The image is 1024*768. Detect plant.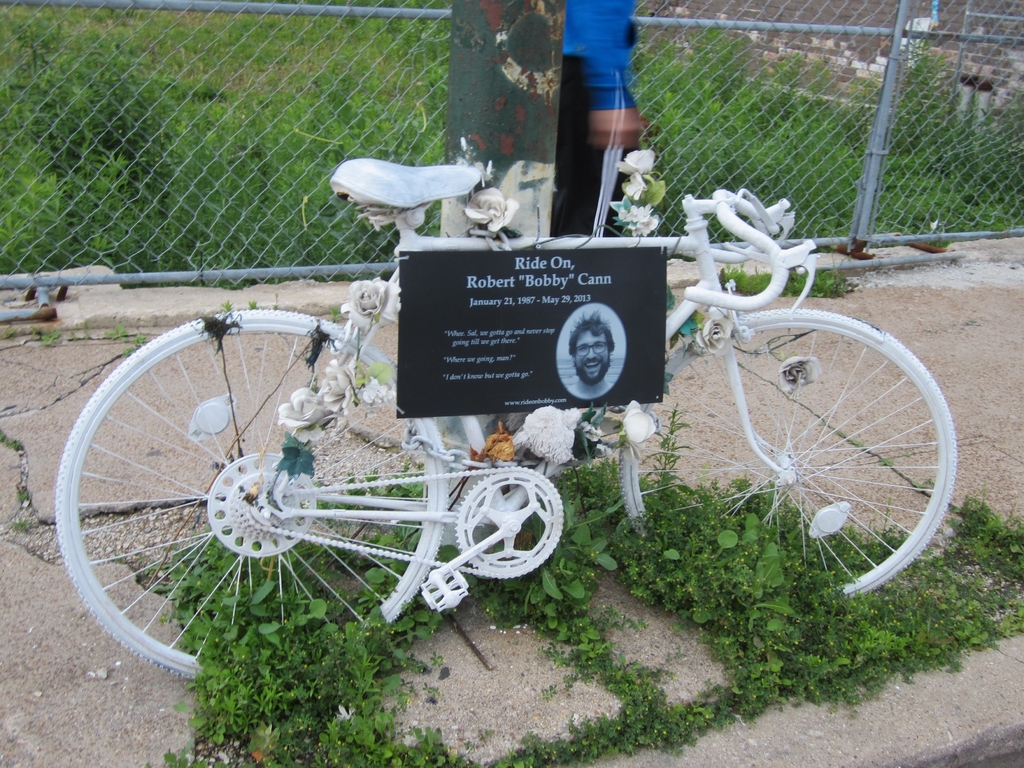
Detection: <region>324, 301, 344, 320</region>.
